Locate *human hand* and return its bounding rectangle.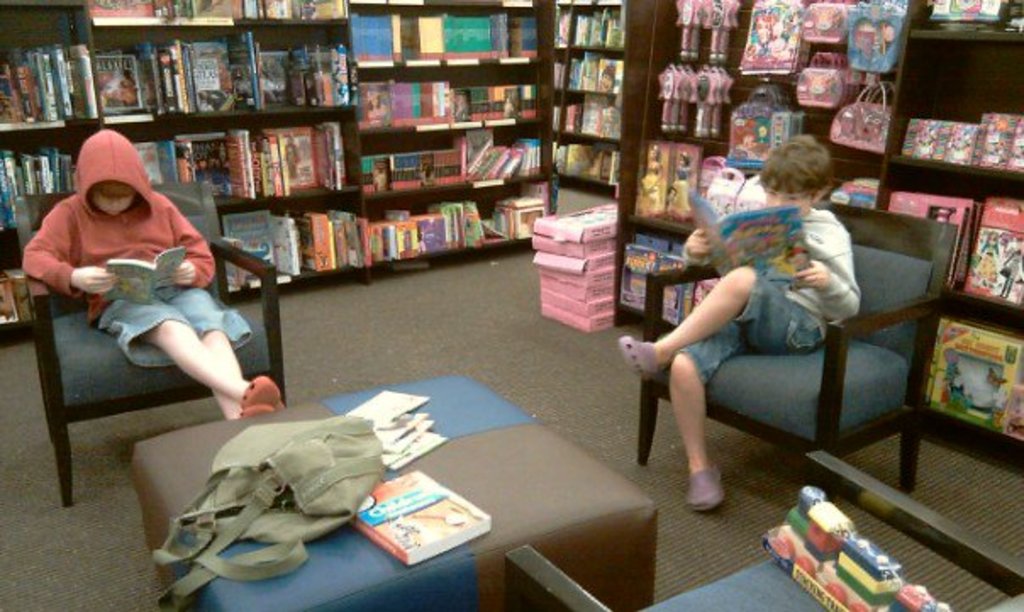
(x1=792, y1=253, x2=832, y2=290).
